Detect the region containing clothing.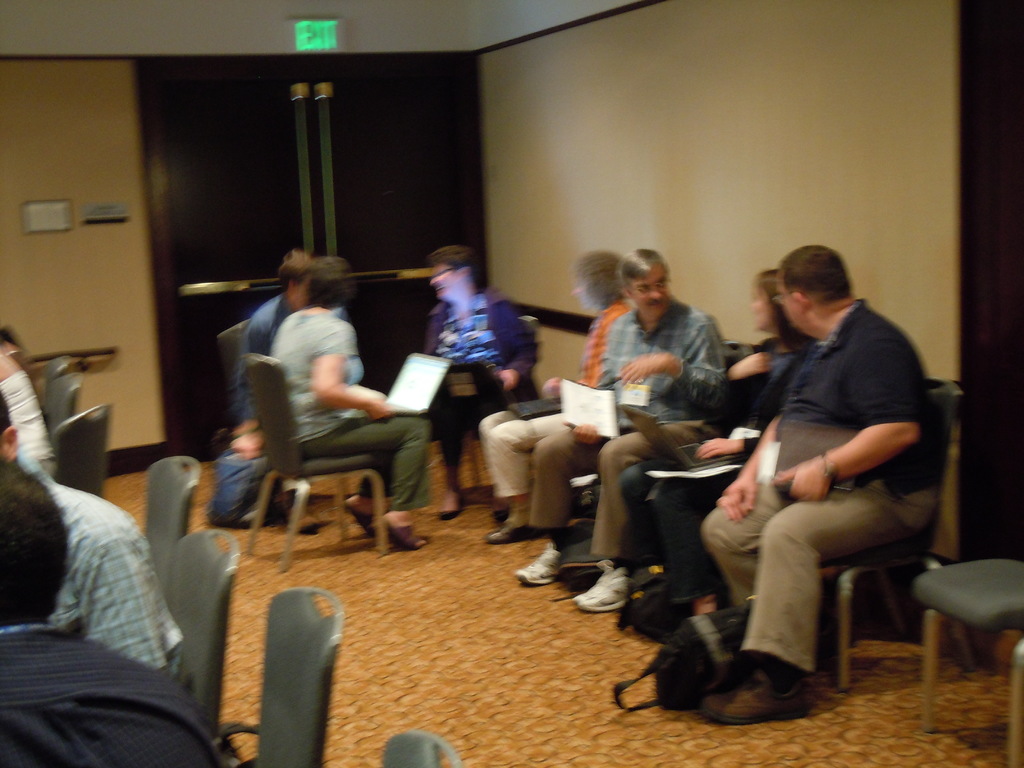
{"left": 529, "top": 298, "right": 727, "bottom": 560}.
